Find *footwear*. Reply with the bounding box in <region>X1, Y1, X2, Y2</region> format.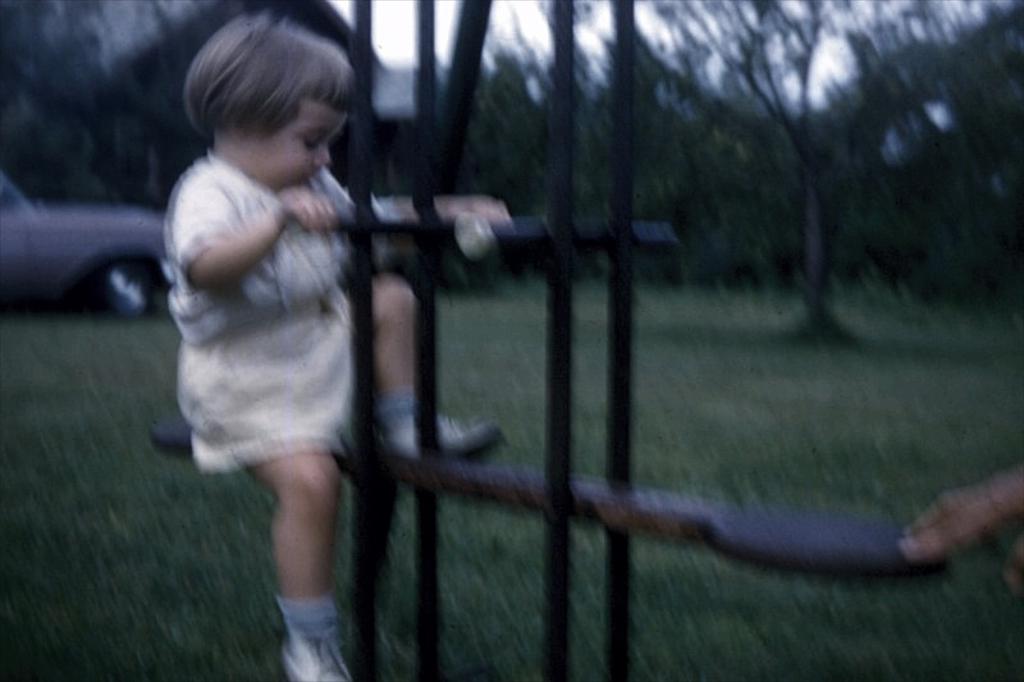
<region>260, 594, 342, 665</region>.
